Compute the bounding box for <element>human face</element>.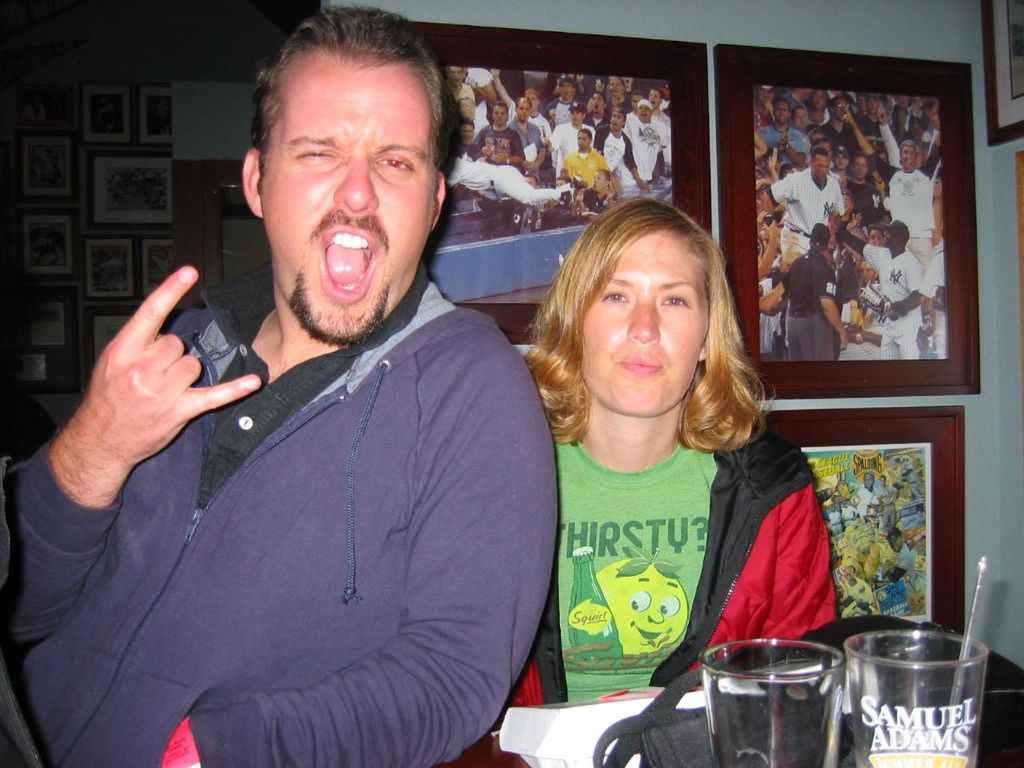
(x1=636, y1=103, x2=651, y2=119).
